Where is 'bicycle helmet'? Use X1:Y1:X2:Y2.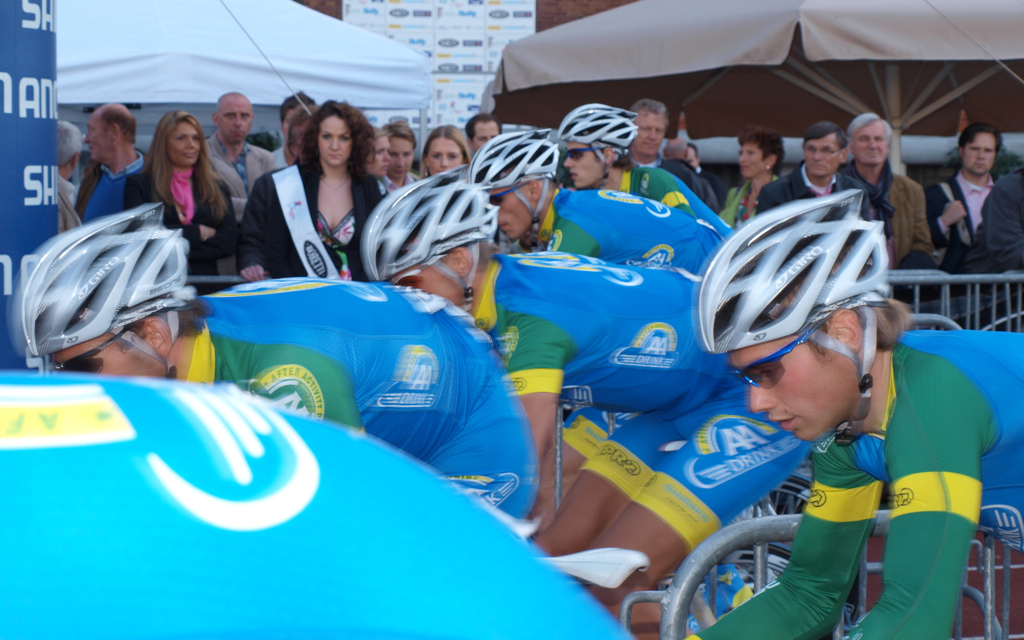
19:199:193:372.
